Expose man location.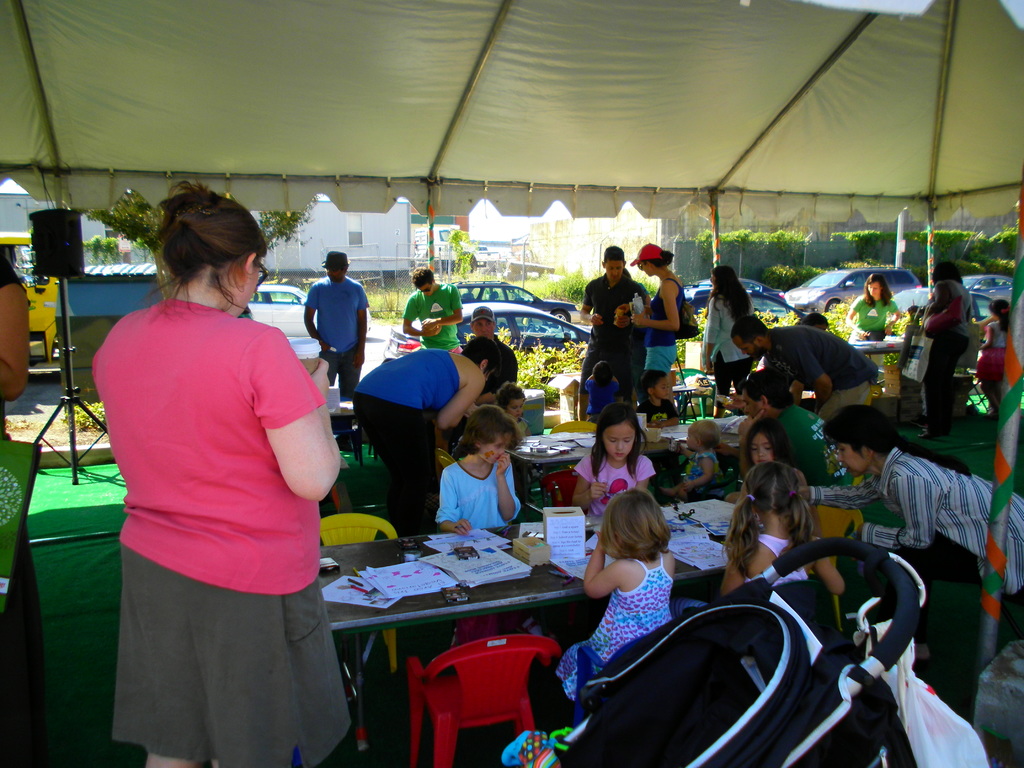
Exposed at [741, 373, 869, 492].
